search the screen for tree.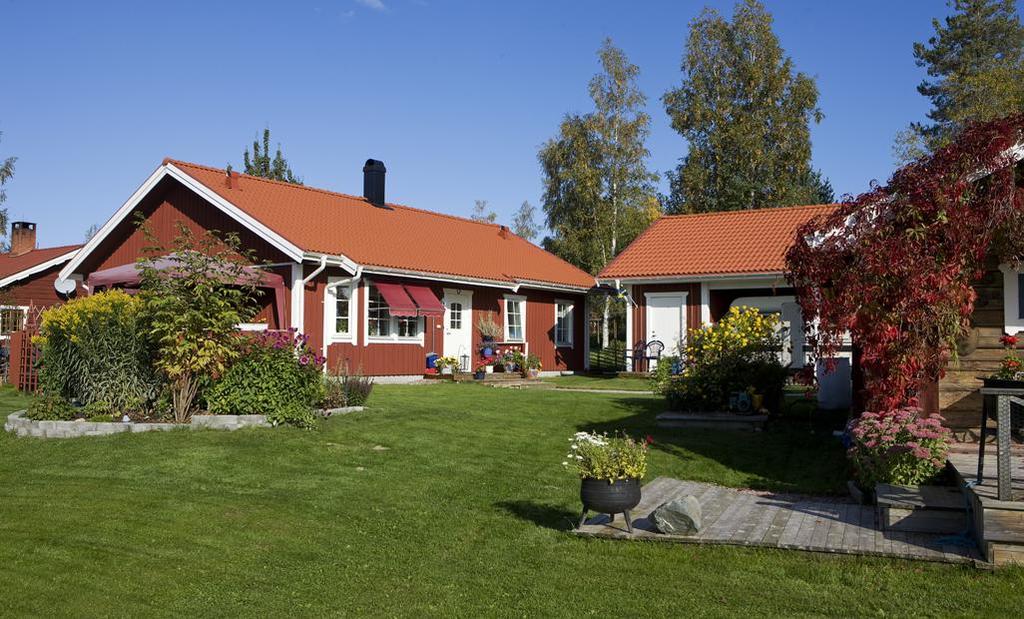
Found at 241,125,299,183.
